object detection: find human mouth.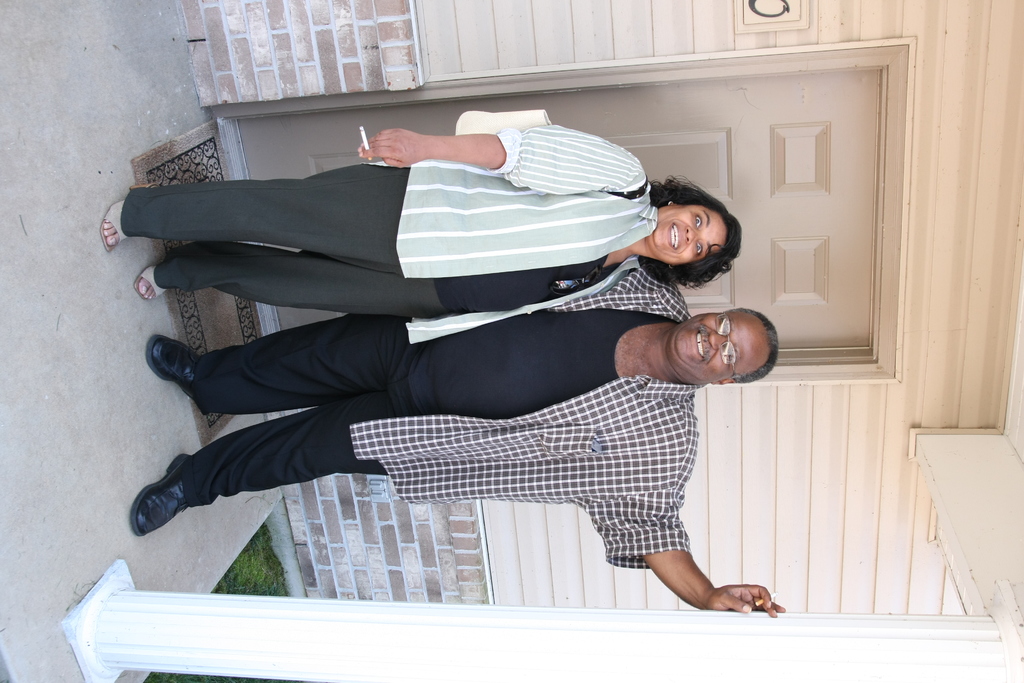
(669, 226, 681, 251).
